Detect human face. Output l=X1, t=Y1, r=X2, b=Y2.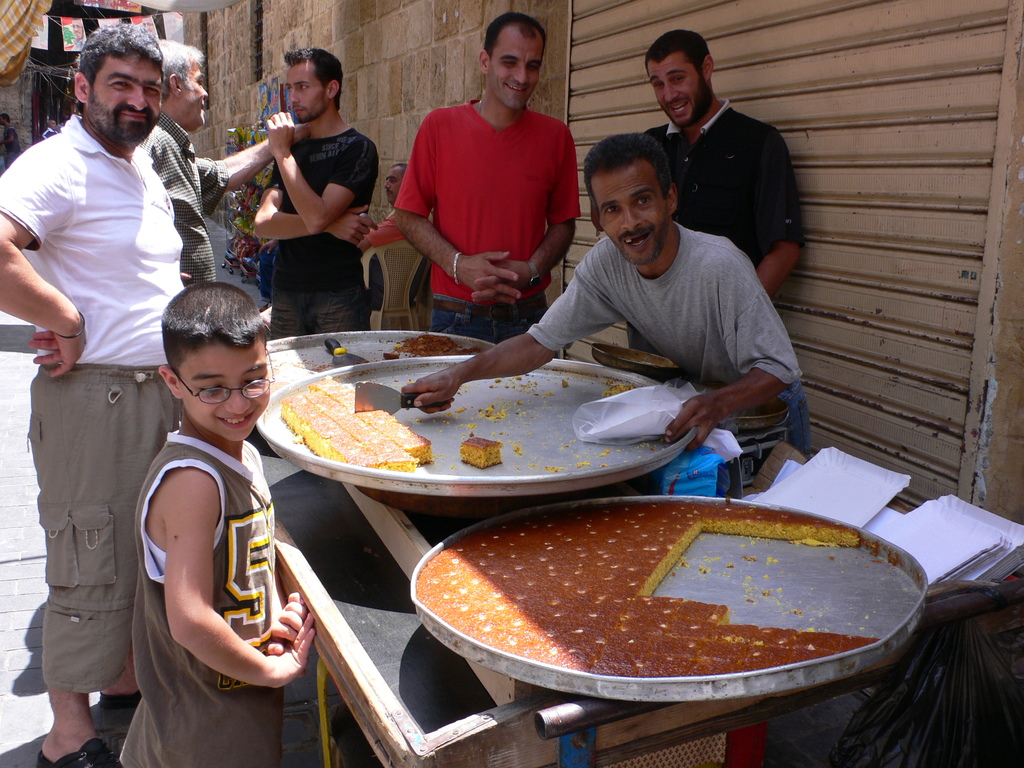
l=287, t=65, r=329, b=124.
